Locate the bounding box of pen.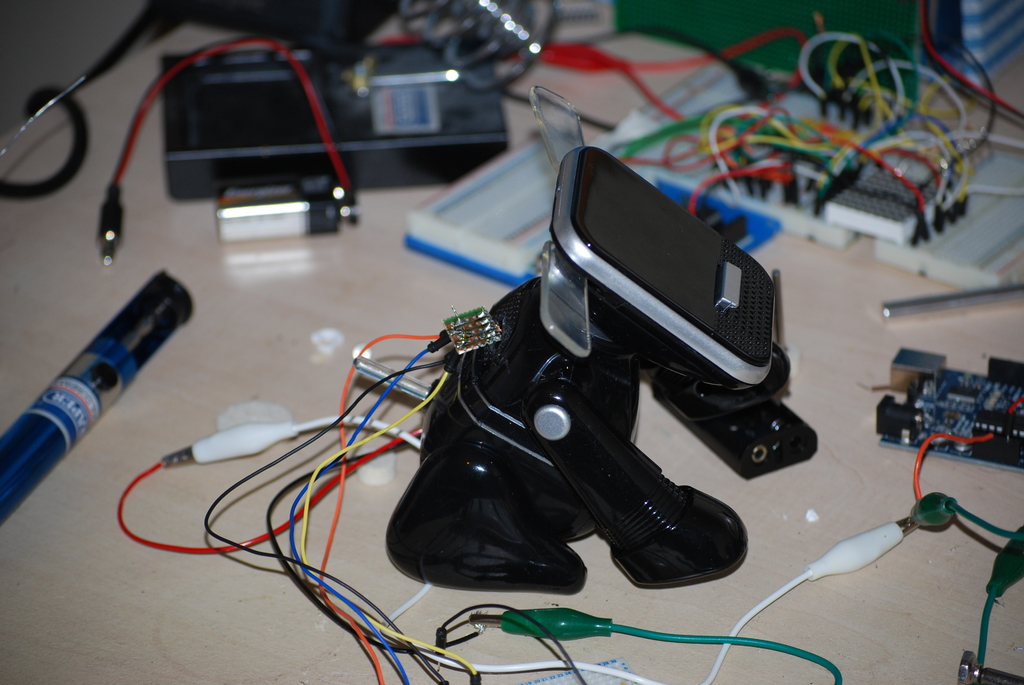
Bounding box: box(0, 269, 209, 533).
